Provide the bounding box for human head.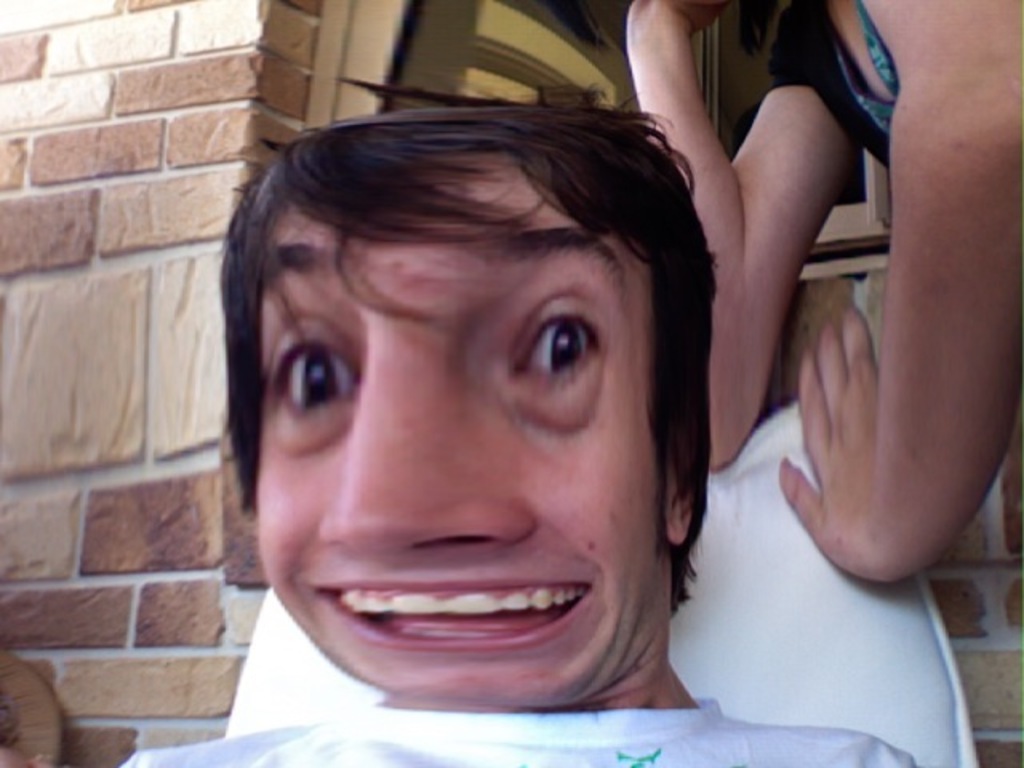
bbox=[240, 98, 698, 653].
